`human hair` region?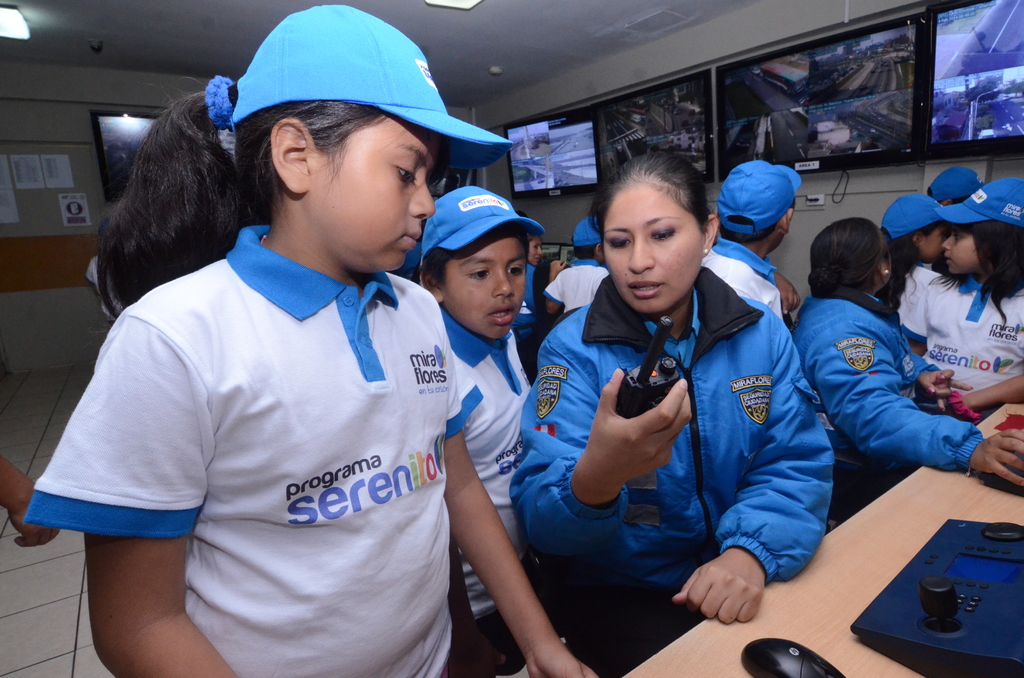
[529, 234, 542, 245]
